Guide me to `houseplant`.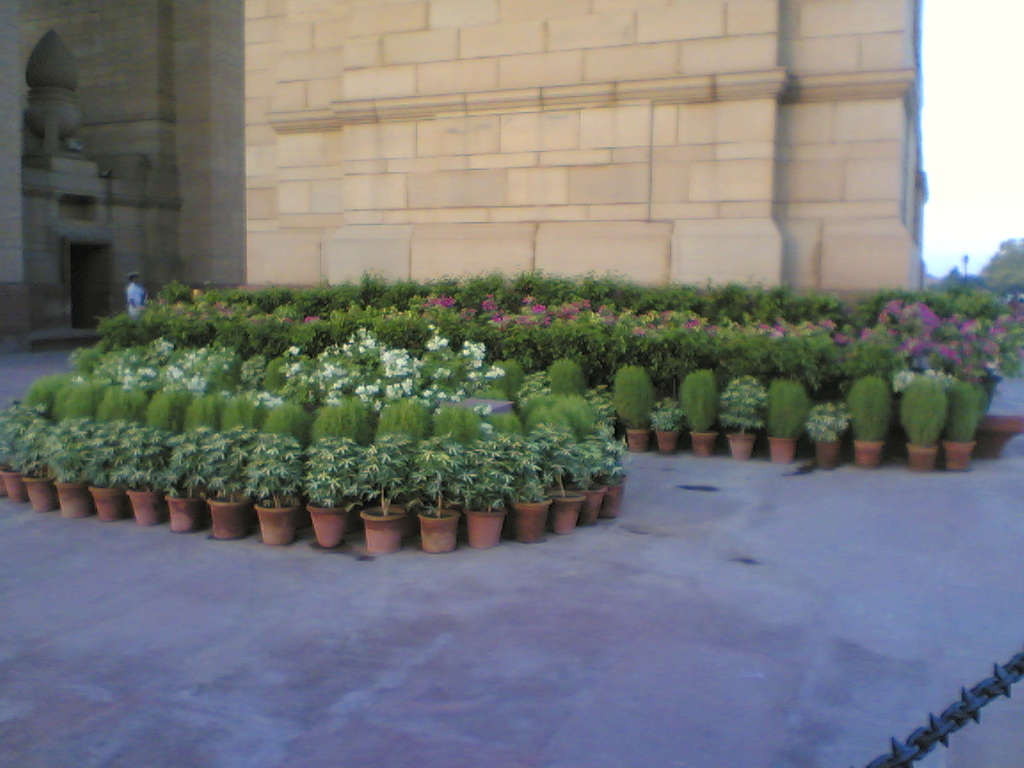
Guidance: (left=0, top=400, right=39, bottom=506).
